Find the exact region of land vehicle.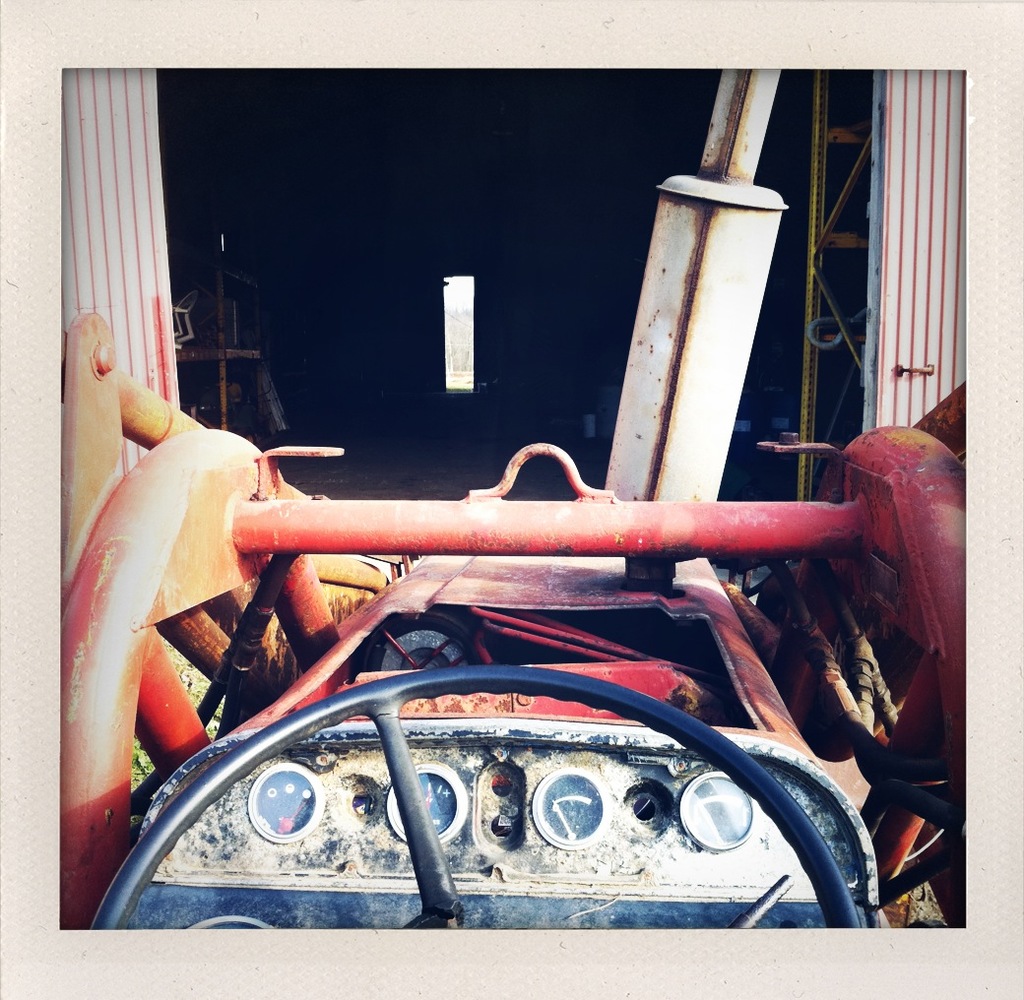
Exact region: <bbox>0, 129, 996, 990</bbox>.
